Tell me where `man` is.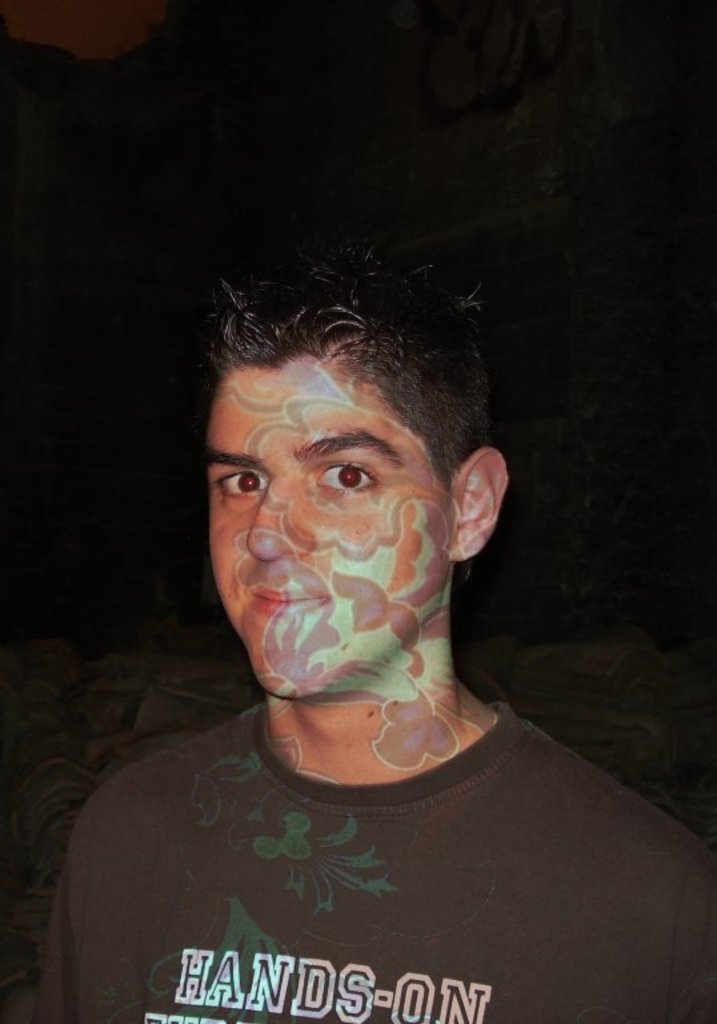
`man` is at <bbox>43, 224, 682, 1023</bbox>.
